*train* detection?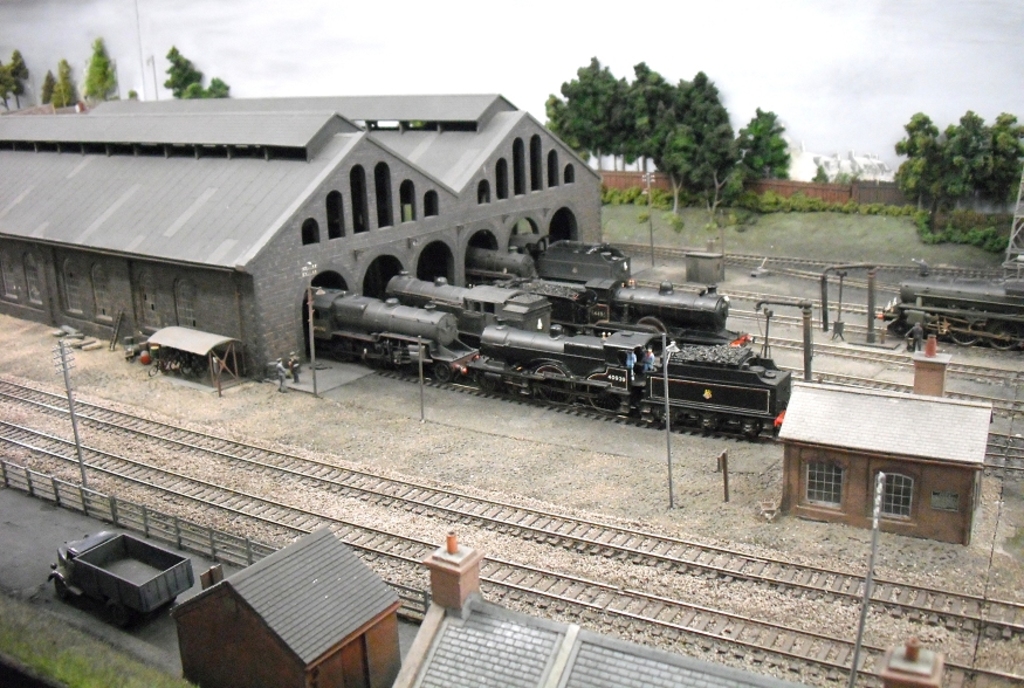
bbox=(884, 280, 1023, 349)
